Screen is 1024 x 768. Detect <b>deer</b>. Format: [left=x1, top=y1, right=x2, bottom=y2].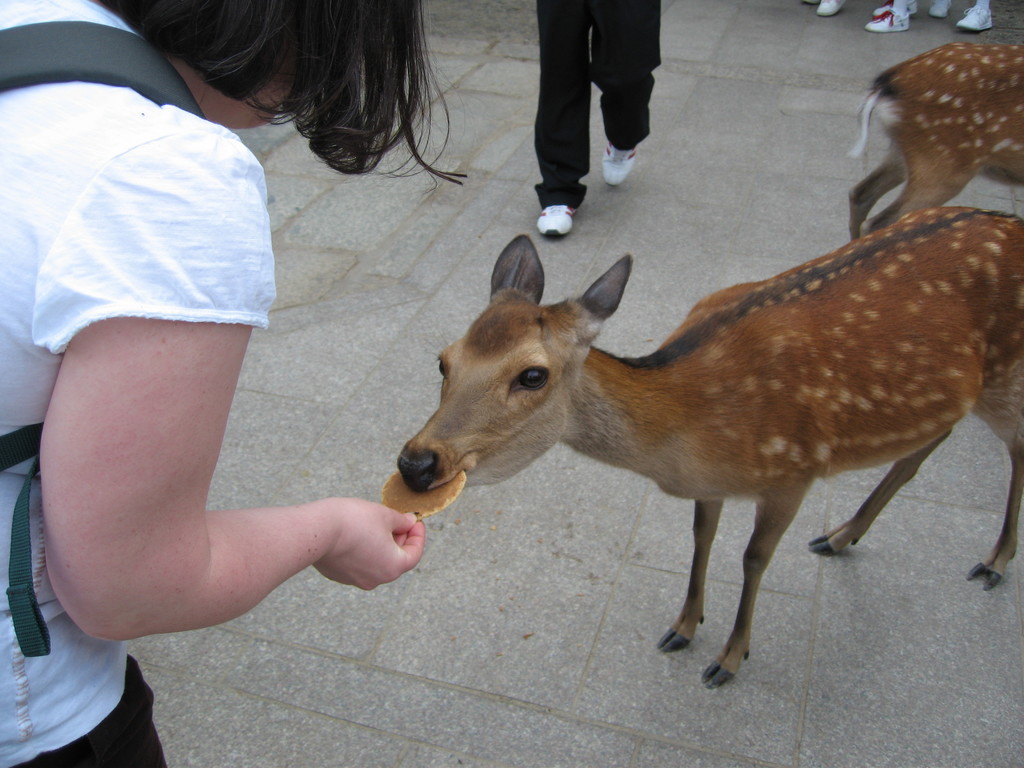
[left=849, top=40, right=1023, bottom=237].
